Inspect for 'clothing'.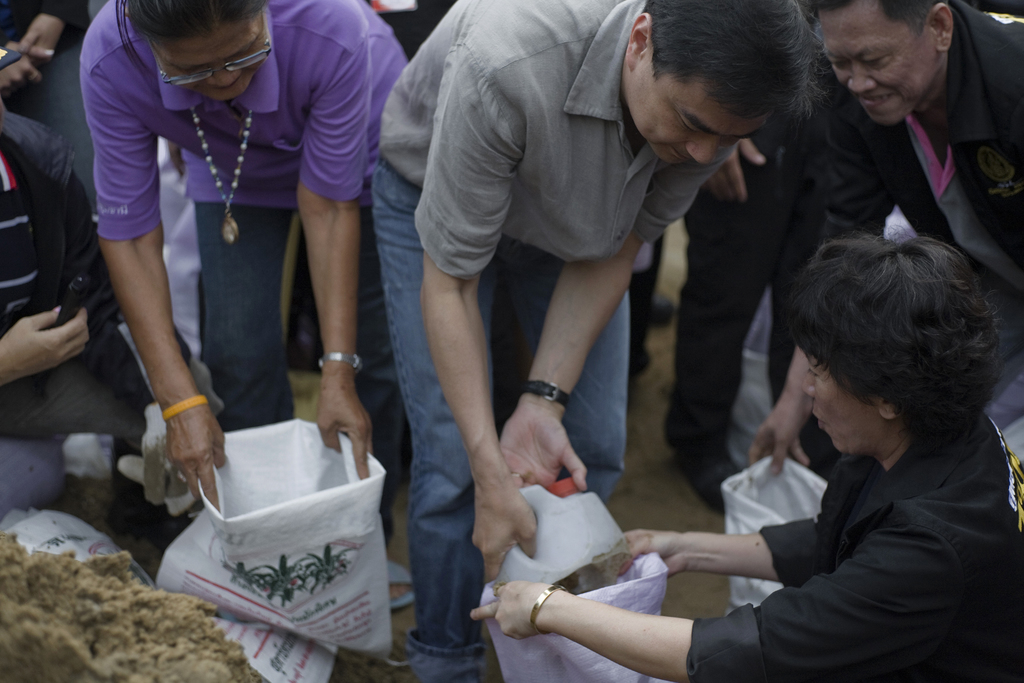
Inspection: [685,406,1023,682].
